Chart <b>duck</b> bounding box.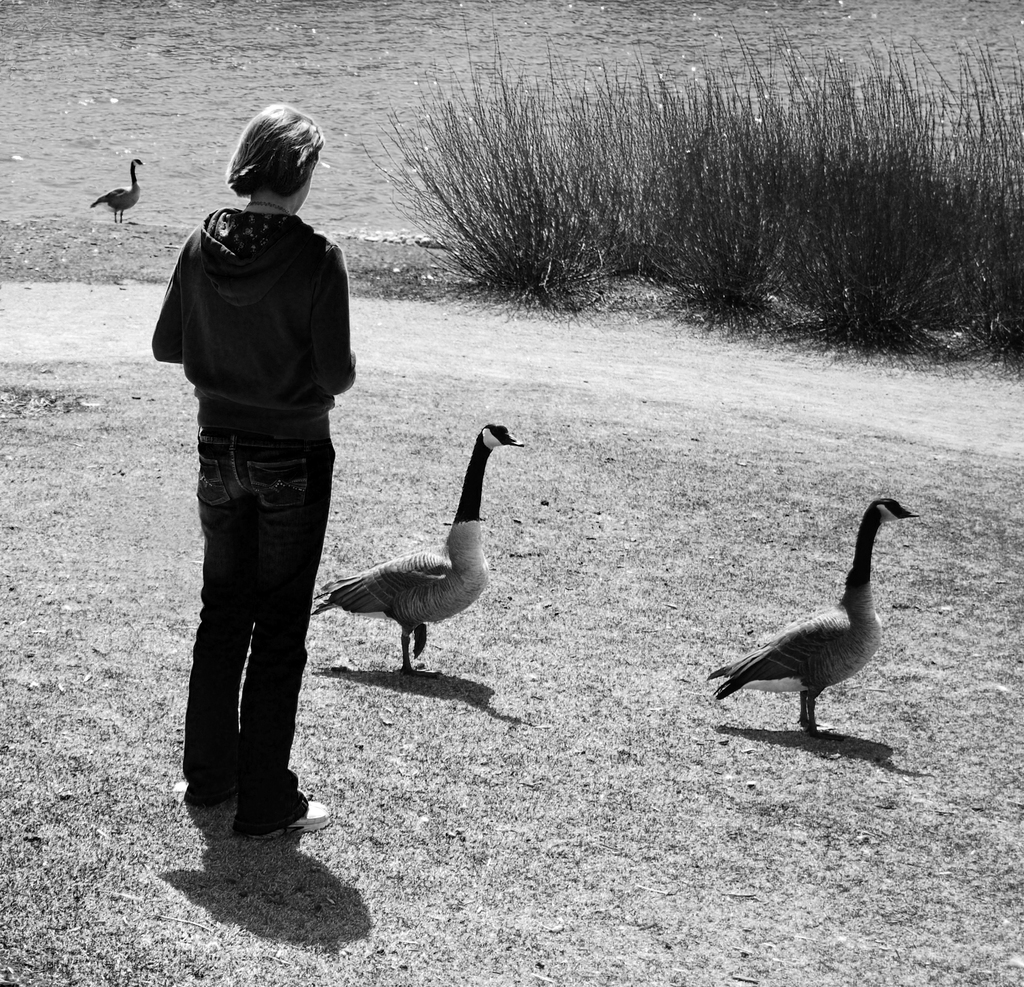
Charted: [x1=701, y1=494, x2=924, y2=743].
